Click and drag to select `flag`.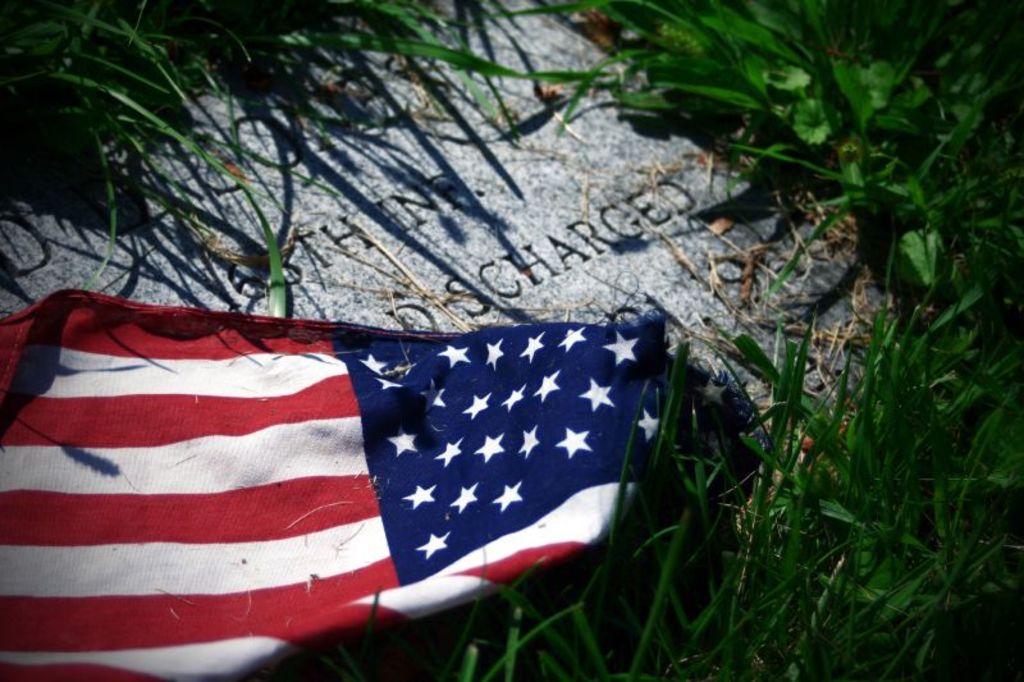
Selection: l=0, t=280, r=668, b=681.
